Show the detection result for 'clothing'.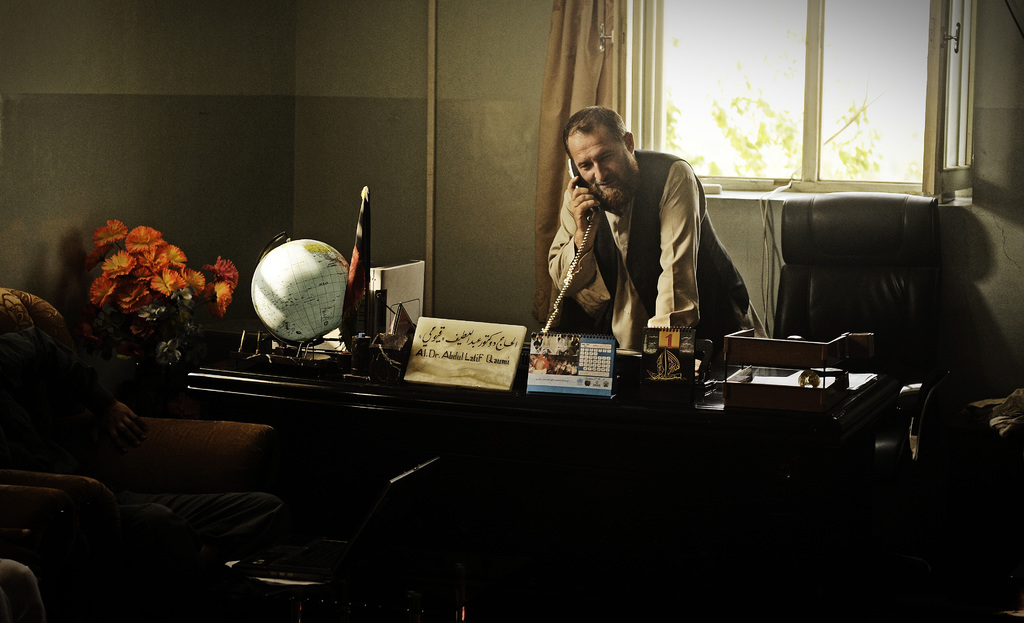
pyautogui.locateOnScreen(542, 135, 725, 353).
